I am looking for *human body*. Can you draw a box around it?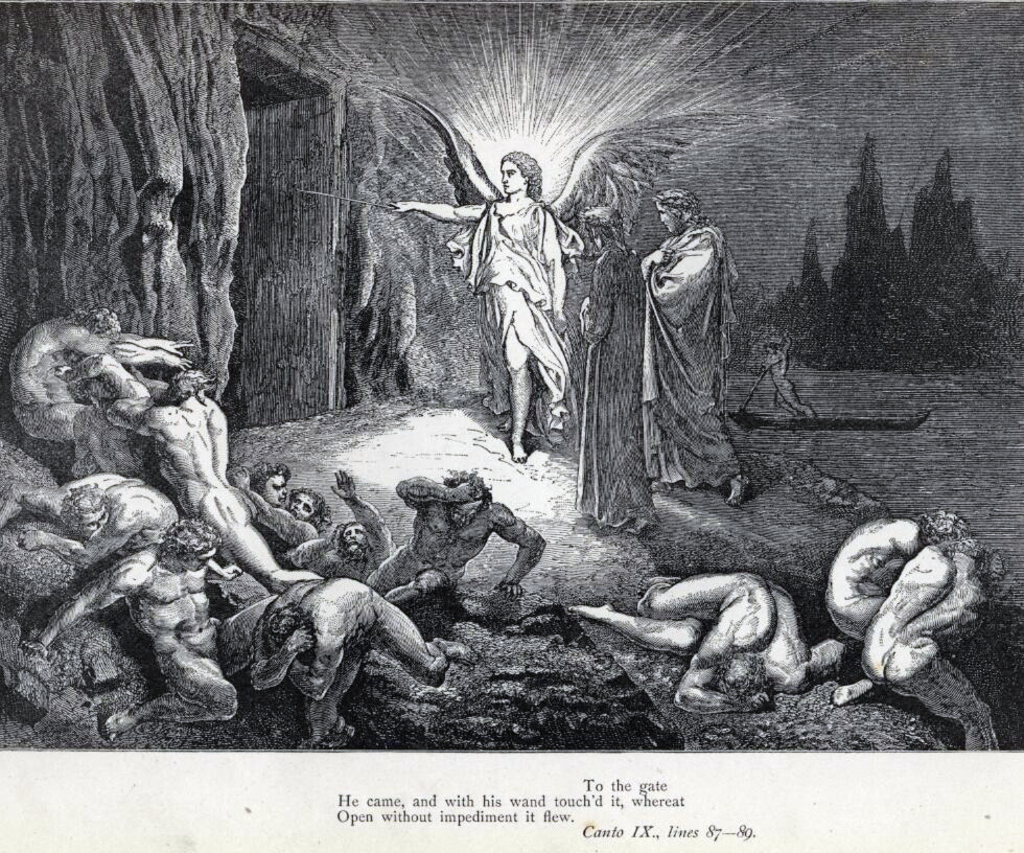
Sure, the bounding box is (x1=634, y1=571, x2=771, y2=713).
